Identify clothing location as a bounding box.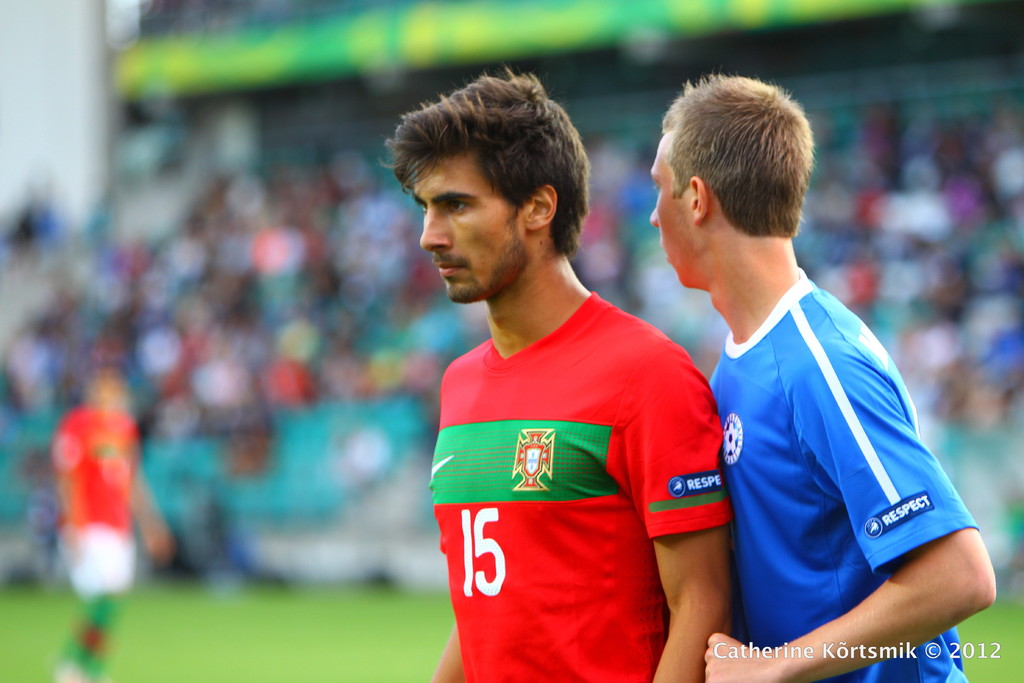
bbox(698, 252, 975, 682).
